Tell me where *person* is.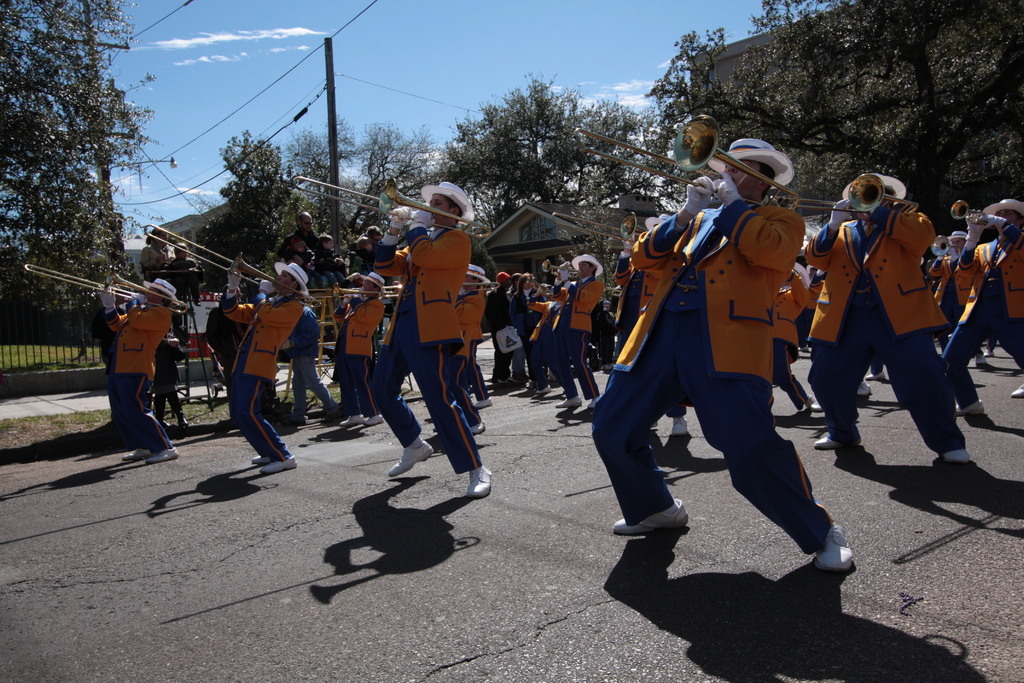
*person* is at crop(589, 138, 855, 573).
